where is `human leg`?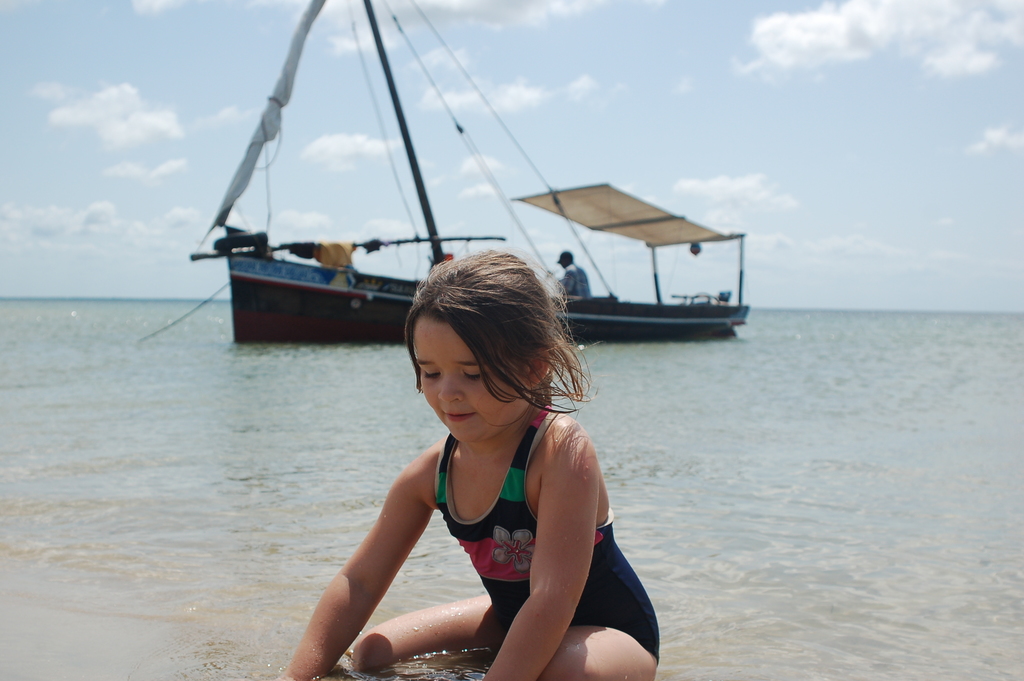
l=540, t=595, r=664, b=680.
